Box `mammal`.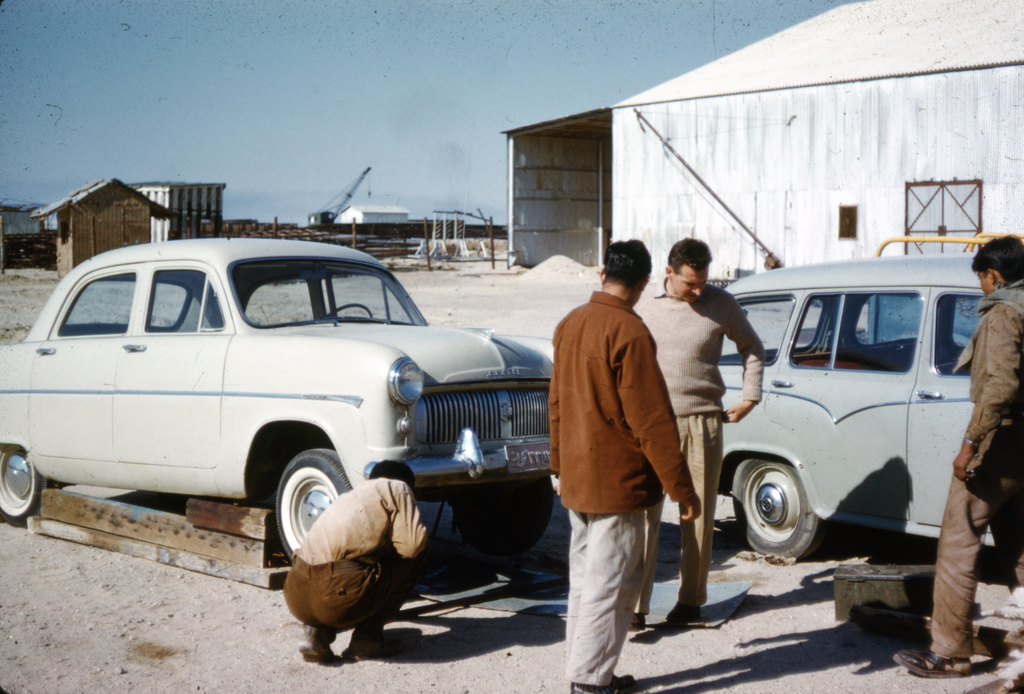
(545,238,703,693).
